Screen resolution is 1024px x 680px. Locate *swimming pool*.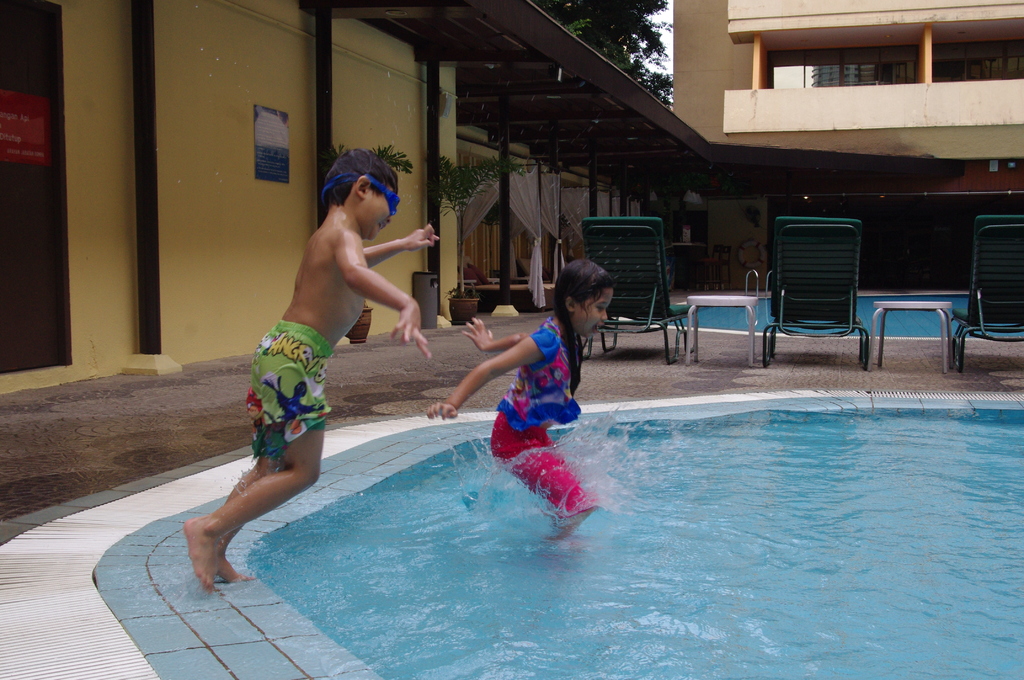
pyautogui.locateOnScreen(92, 396, 1023, 679).
